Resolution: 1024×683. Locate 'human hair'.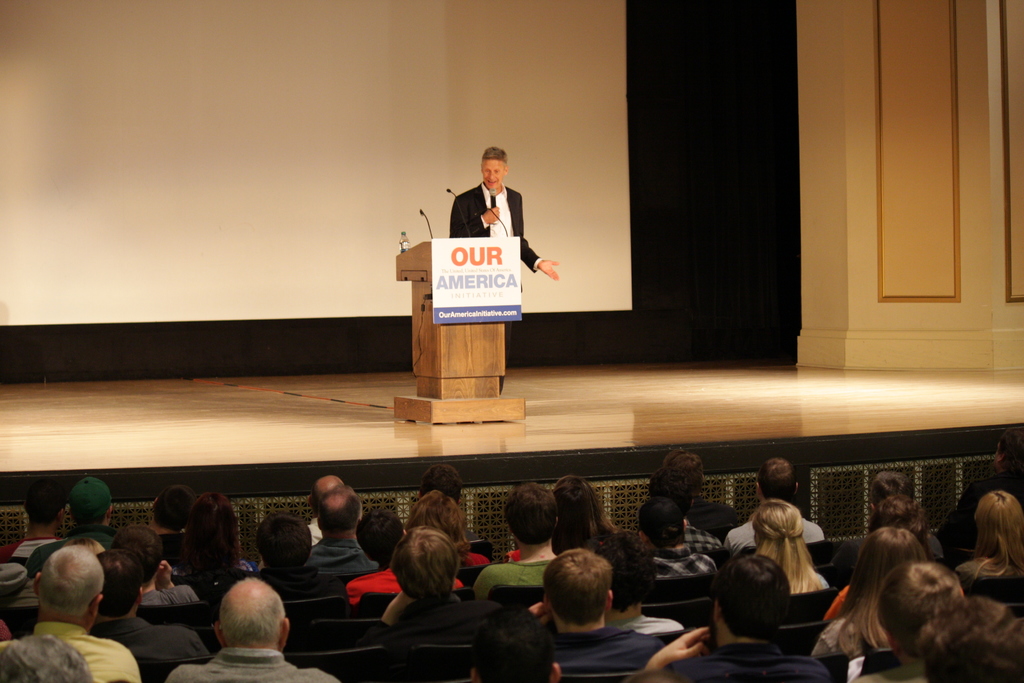
select_region(871, 471, 913, 508).
